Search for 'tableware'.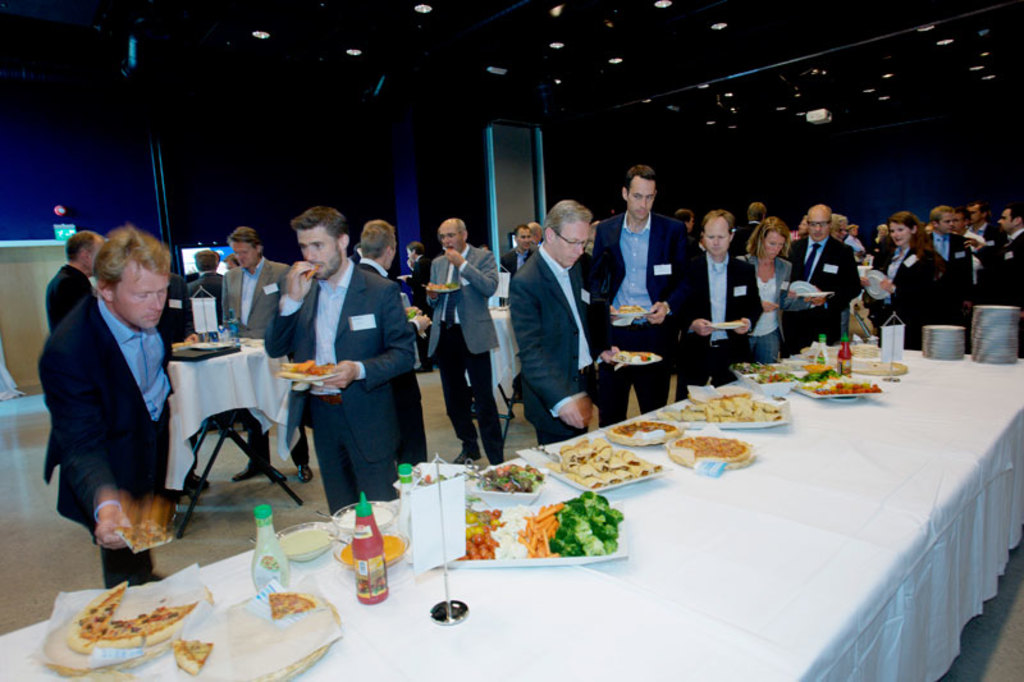
Found at BBox(285, 372, 340, 381).
